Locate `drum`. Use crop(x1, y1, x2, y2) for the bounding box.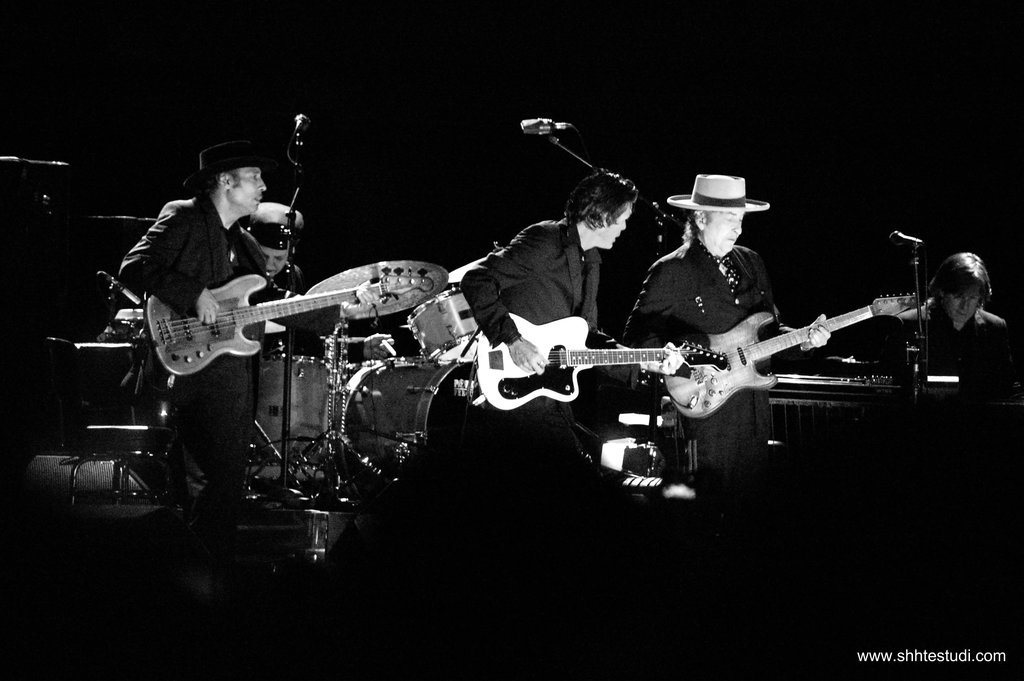
crop(333, 355, 487, 500).
